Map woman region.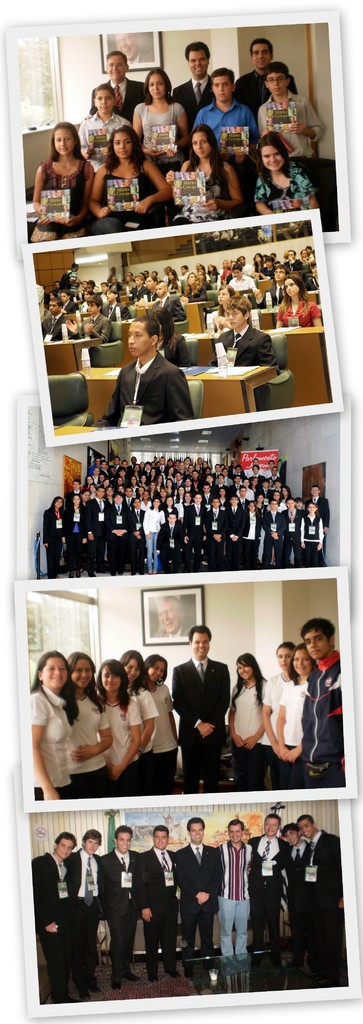
Mapped to {"x1": 90, "y1": 123, "x2": 172, "y2": 236}.
